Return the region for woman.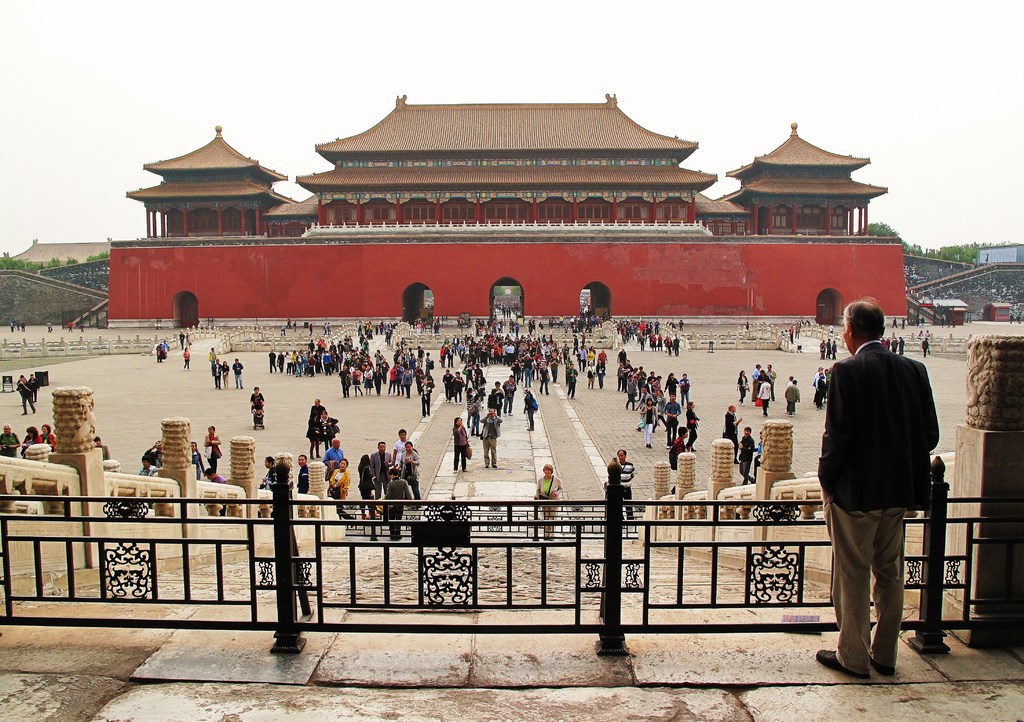
346/364/365/401.
